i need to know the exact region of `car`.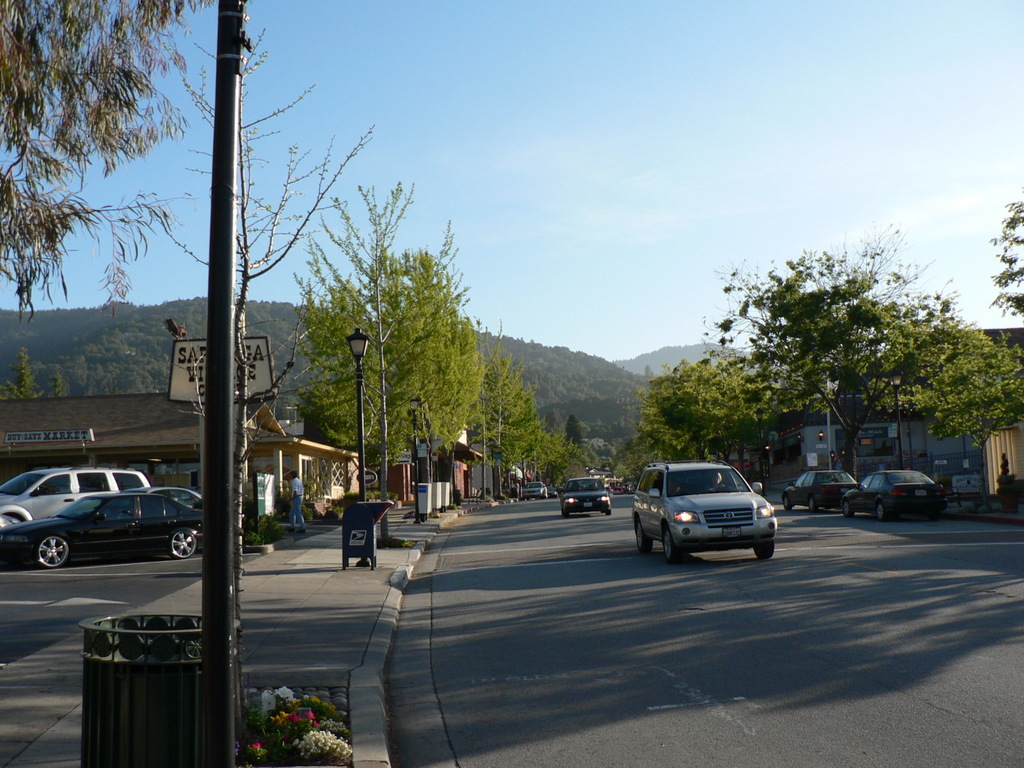
Region: l=516, t=481, r=548, b=499.
